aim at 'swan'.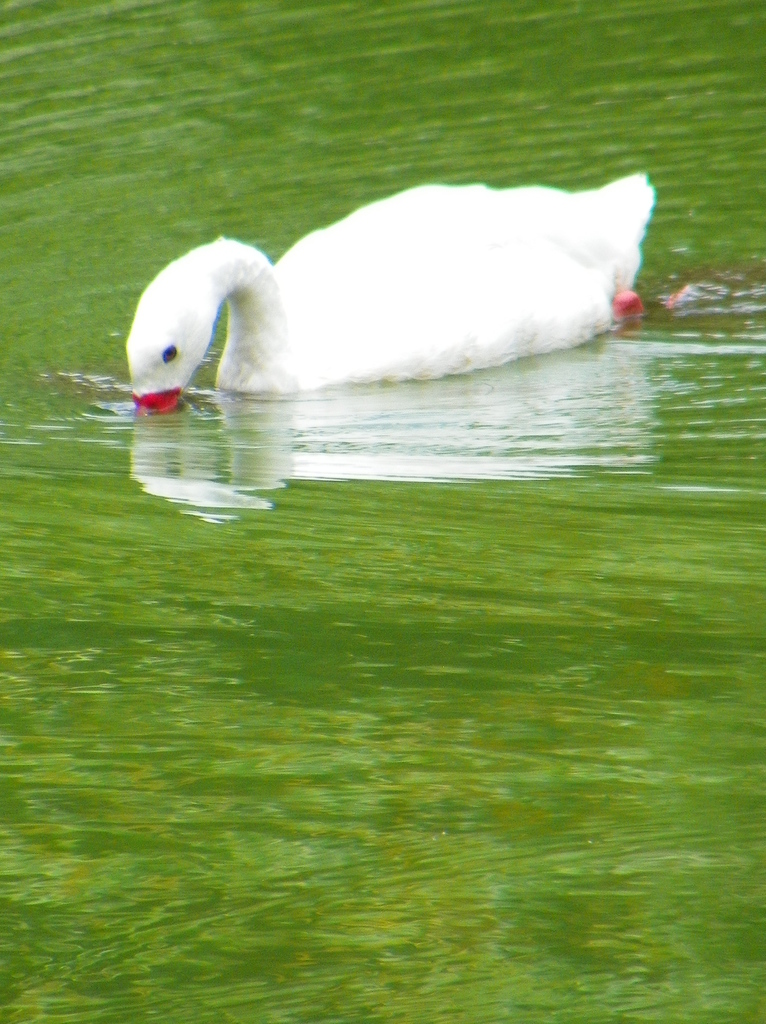
Aimed at (x1=123, y1=162, x2=655, y2=410).
